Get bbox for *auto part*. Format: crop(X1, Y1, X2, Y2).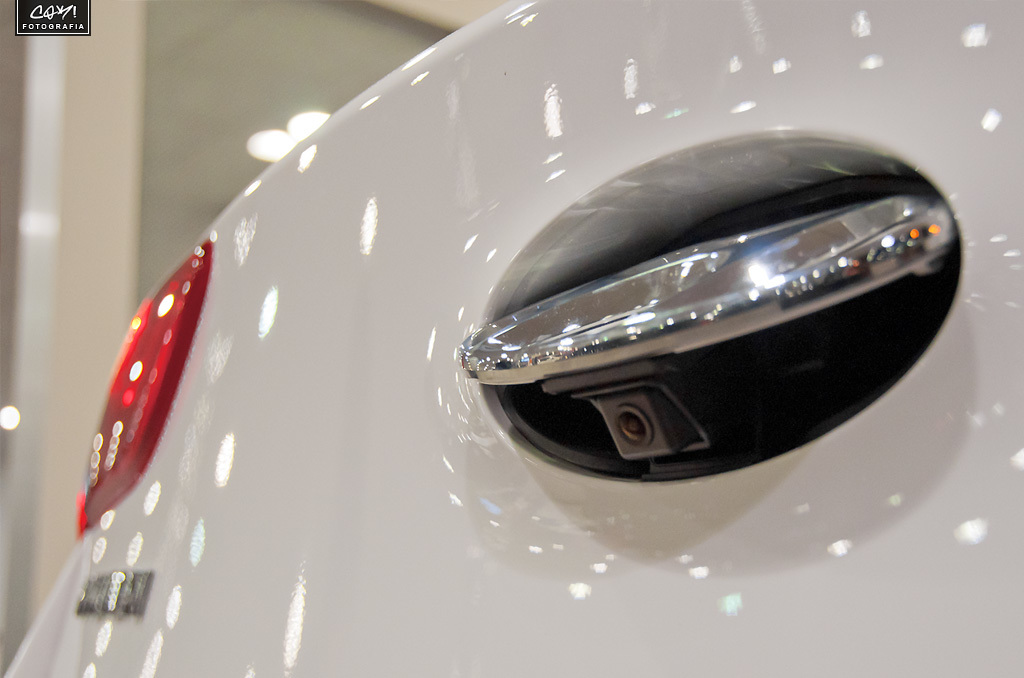
crop(550, 155, 971, 479).
